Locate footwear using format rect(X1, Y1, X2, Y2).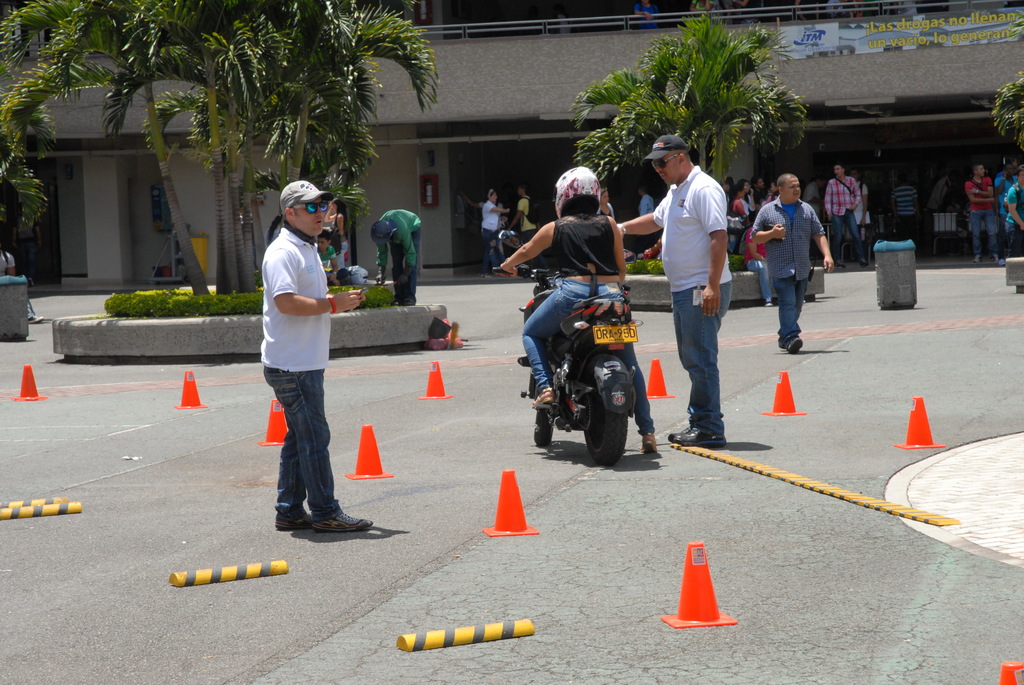
rect(403, 295, 421, 306).
